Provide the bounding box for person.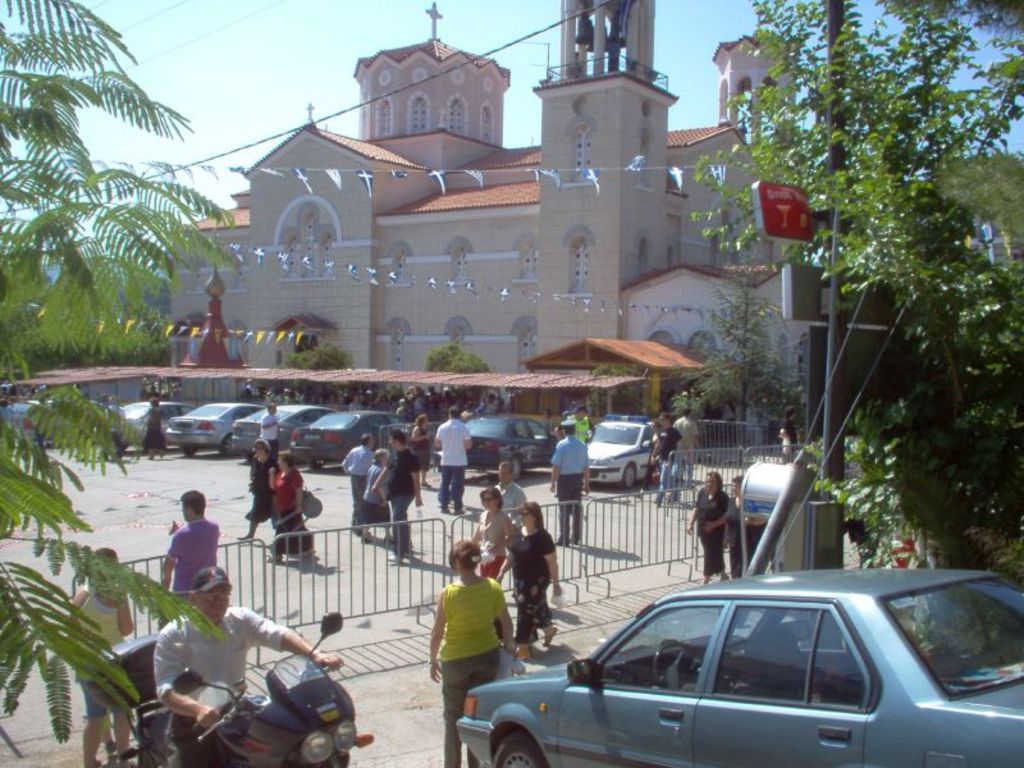
box=[635, 419, 660, 500].
